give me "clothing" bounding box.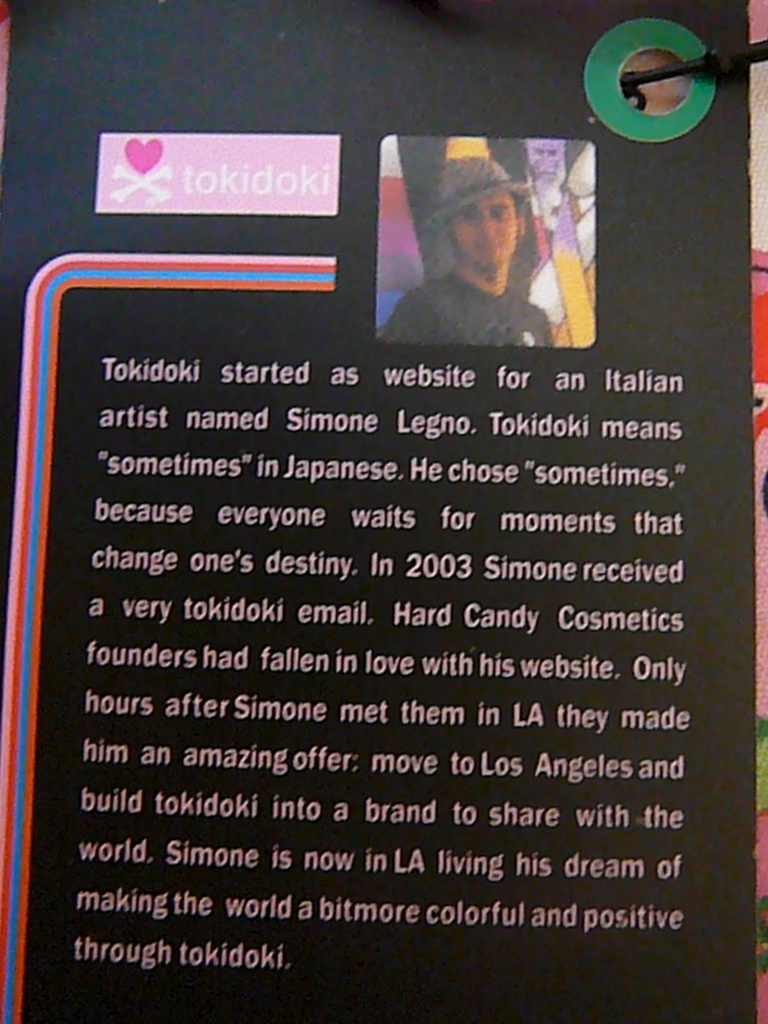
bbox=[360, 147, 614, 347].
